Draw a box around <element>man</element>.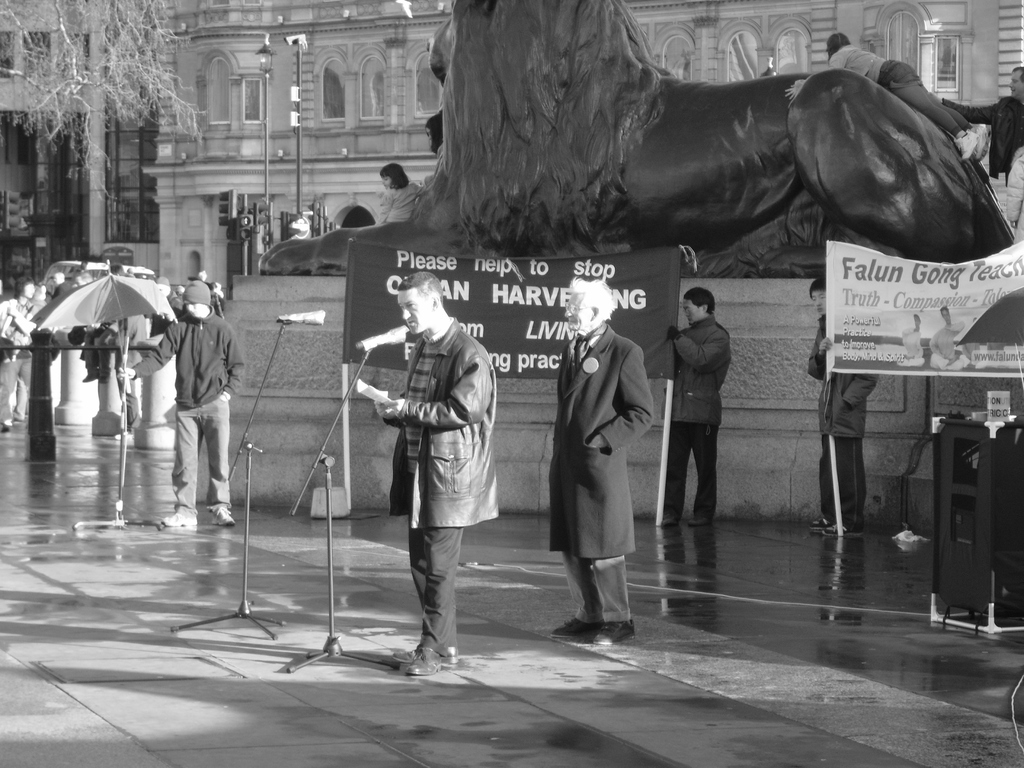
bbox=(898, 308, 931, 368).
